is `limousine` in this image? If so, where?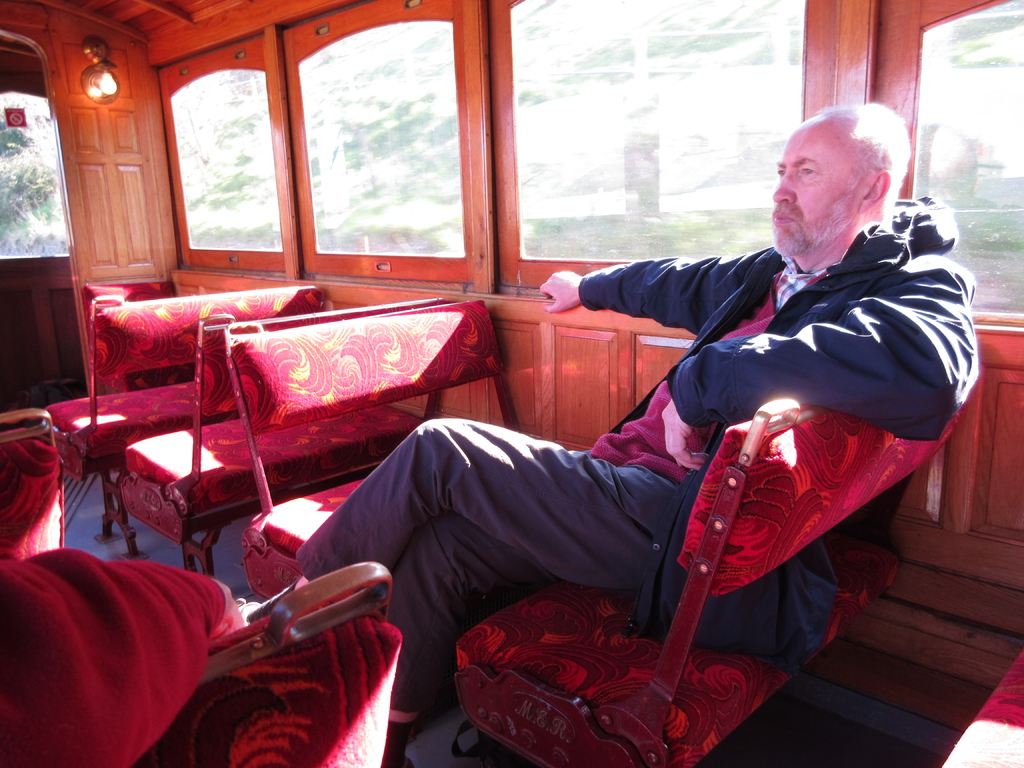
Yes, at (3,0,1023,767).
